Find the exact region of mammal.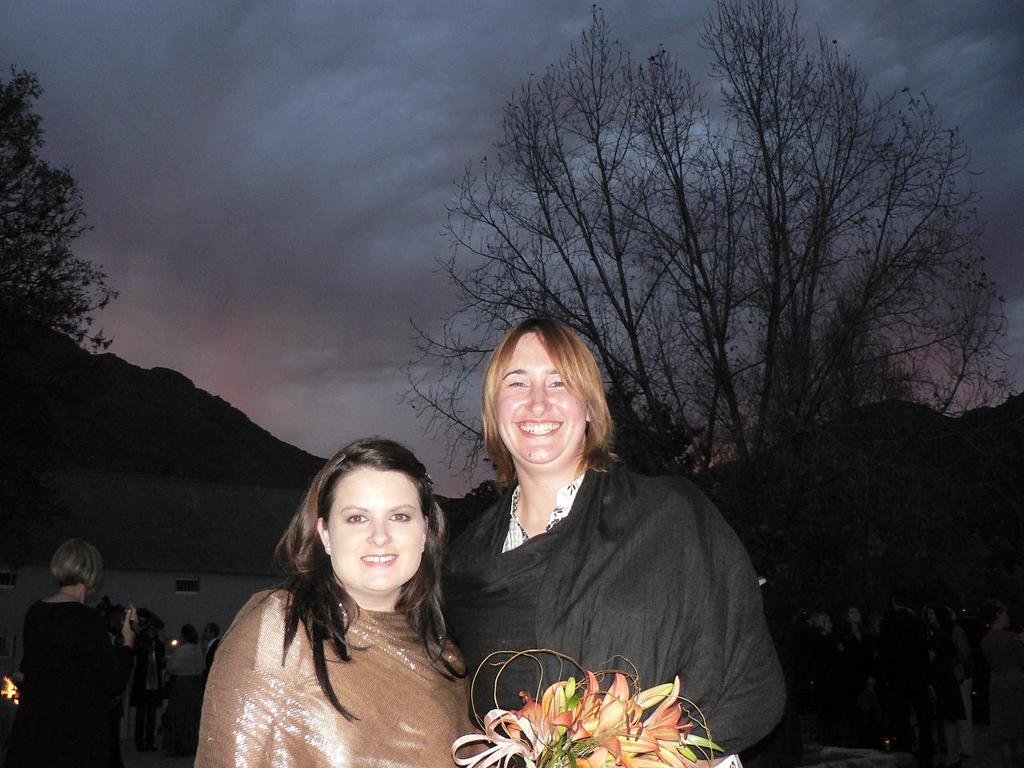
Exact region: box(154, 417, 495, 767).
